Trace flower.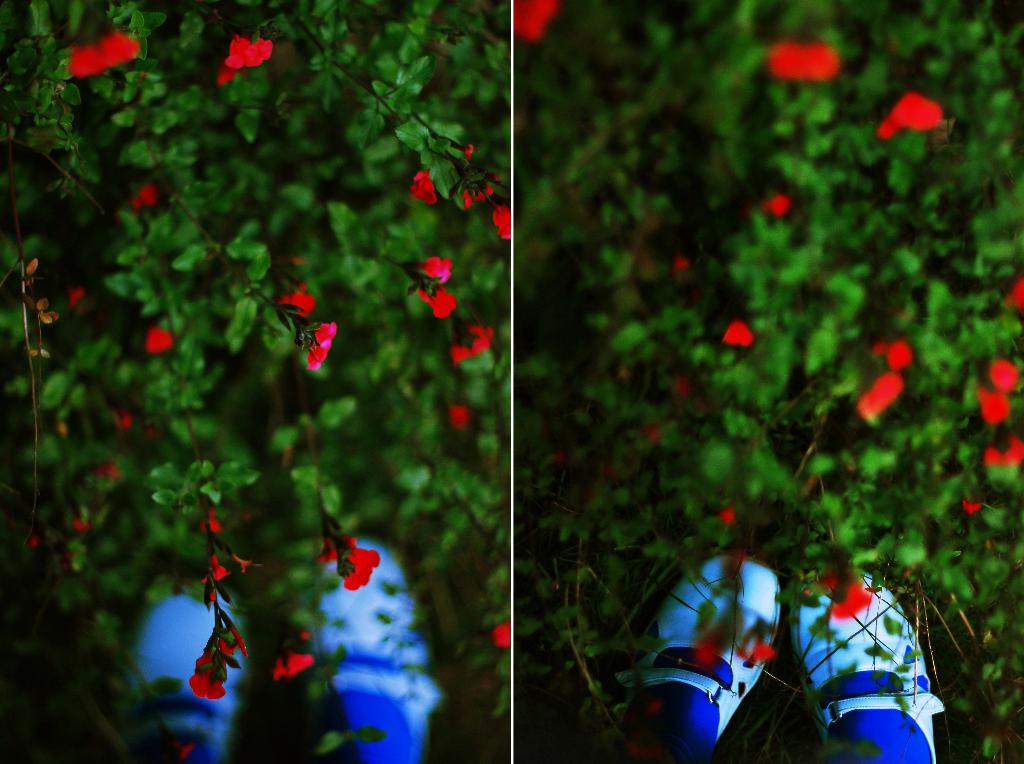
Traced to select_region(278, 649, 310, 679).
